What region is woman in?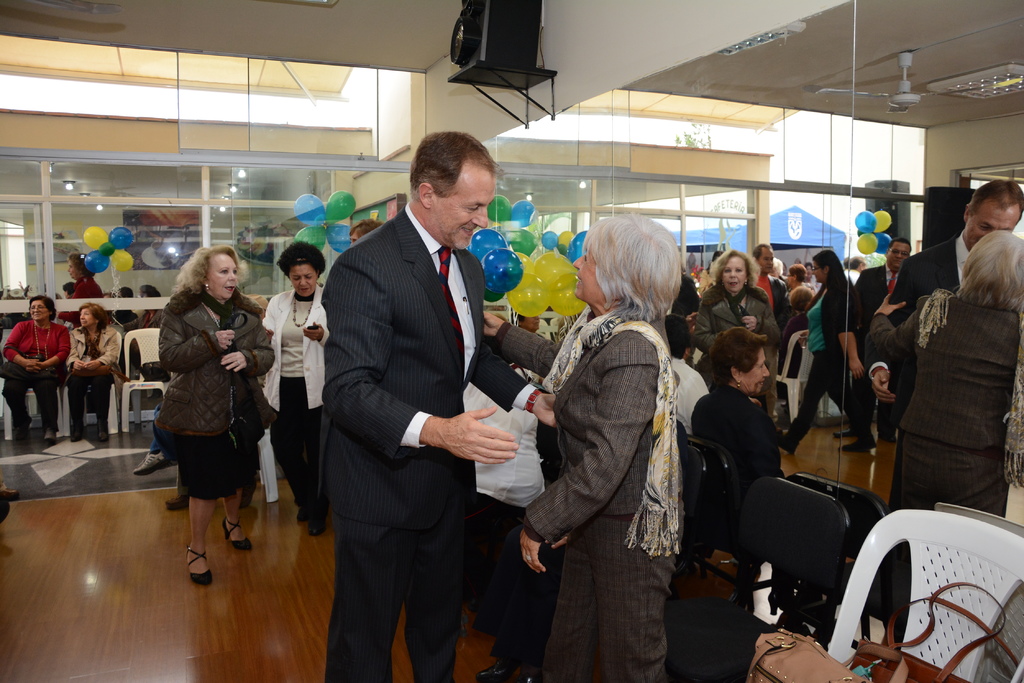
box=[0, 294, 70, 442].
